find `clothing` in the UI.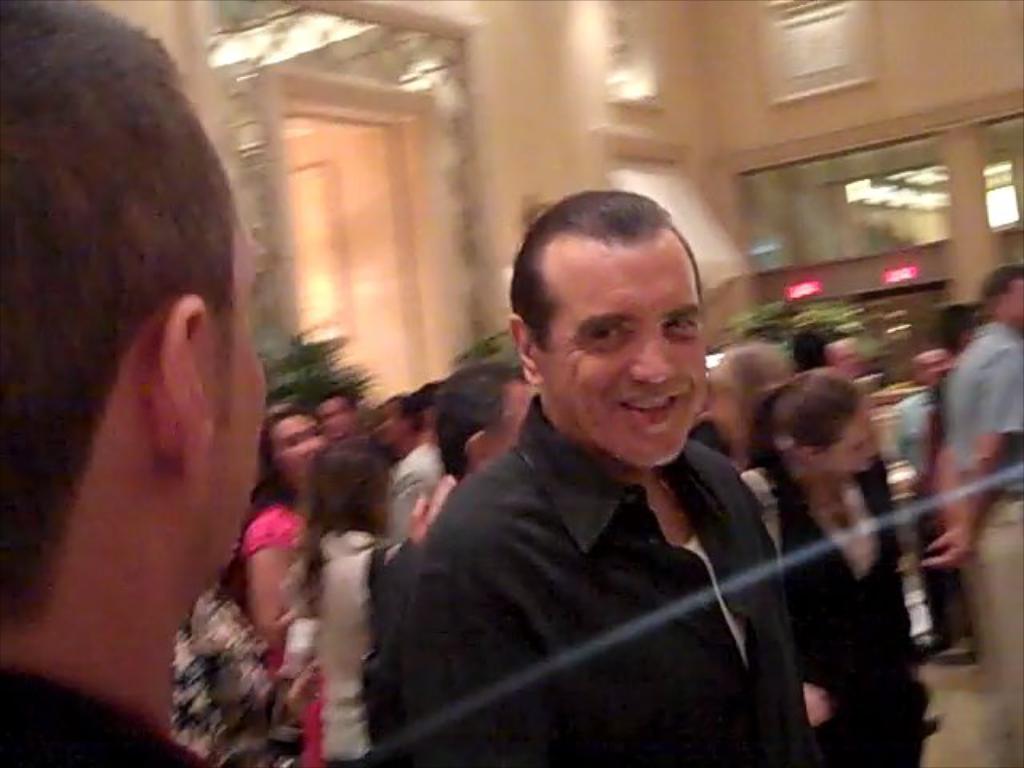
UI element at 730 461 933 766.
